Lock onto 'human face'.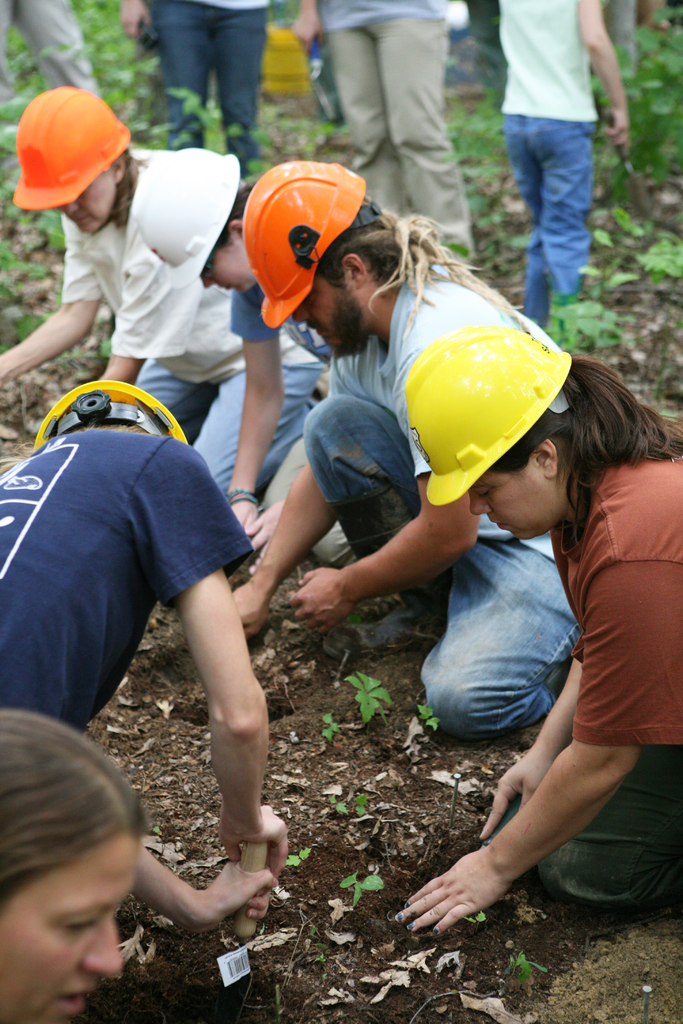
Locked: (x1=0, y1=832, x2=139, y2=1023).
